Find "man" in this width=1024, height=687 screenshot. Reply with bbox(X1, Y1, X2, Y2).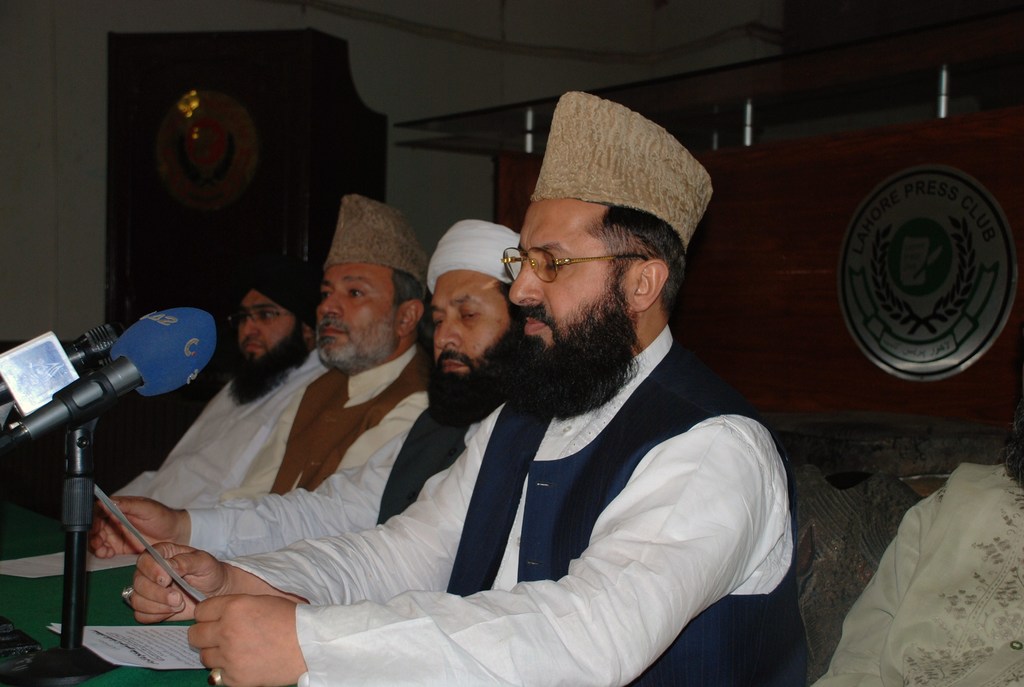
bbox(99, 254, 333, 516).
